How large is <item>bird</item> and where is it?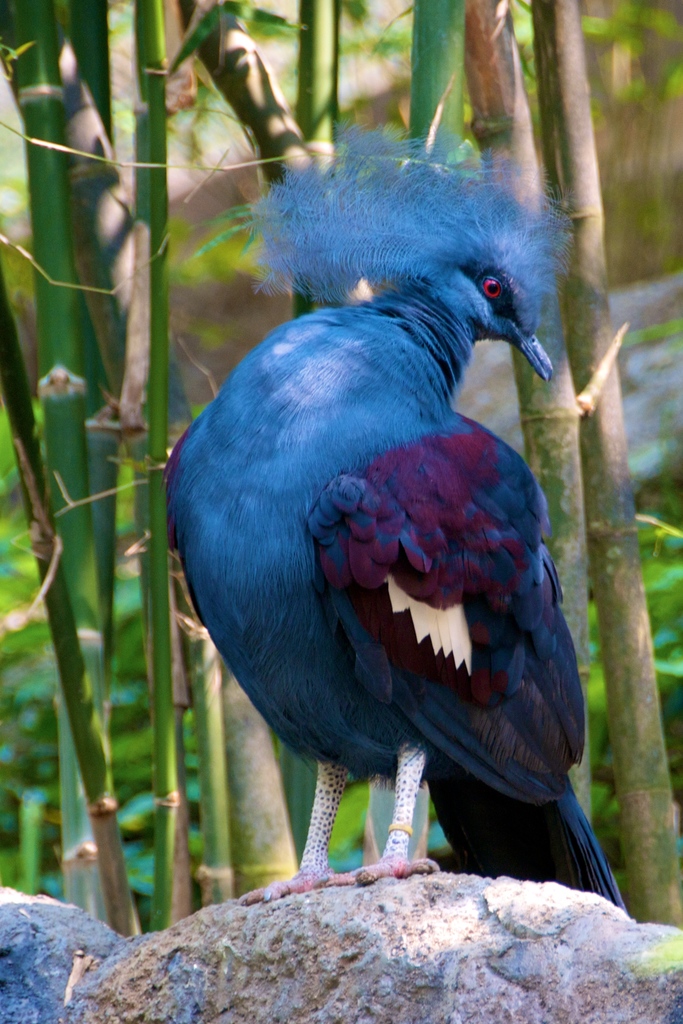
Bounding box: (168,184,640,912).
